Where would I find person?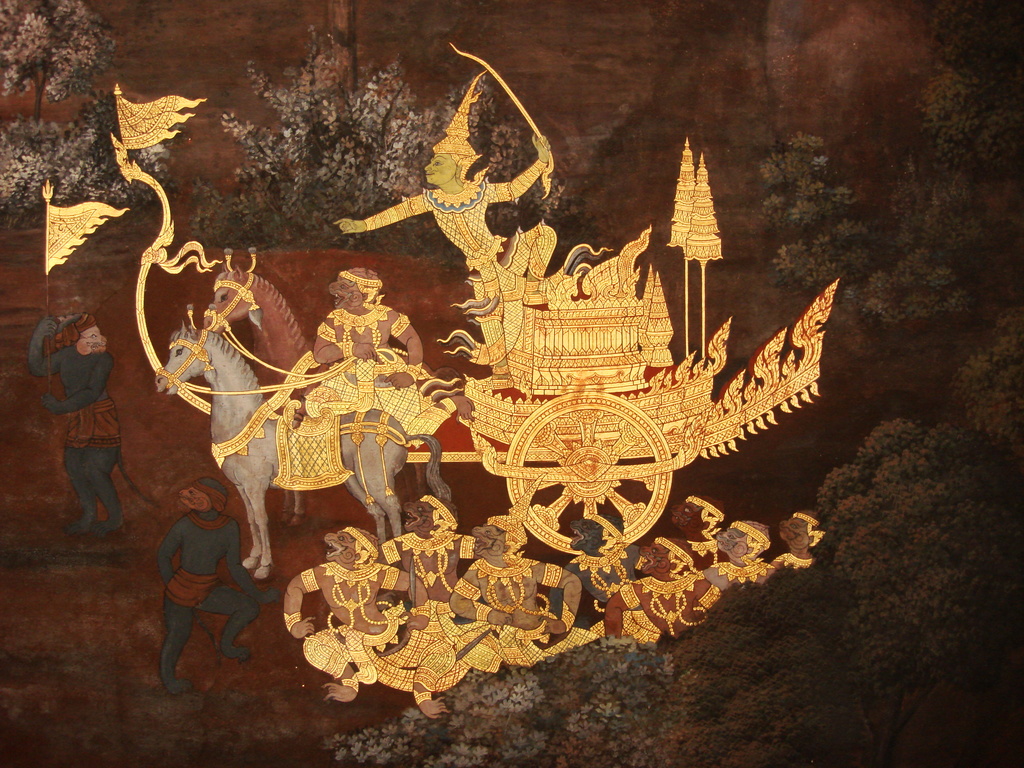
At left=35, top=306, right=128, bottom=540.
